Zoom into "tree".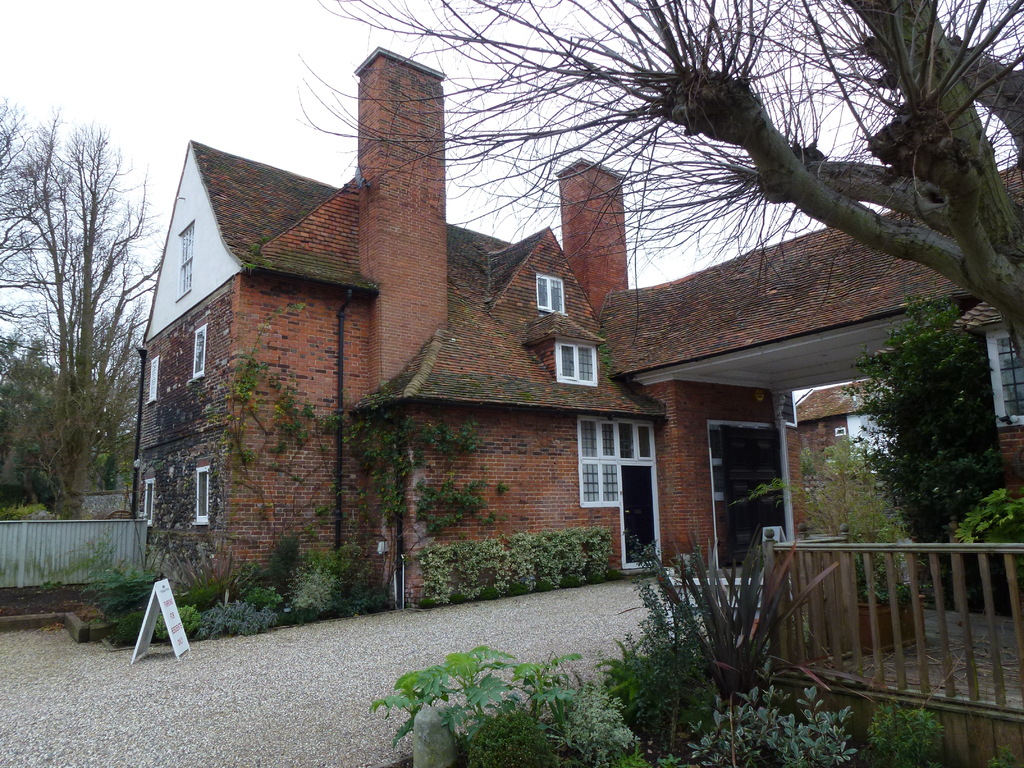
Zoom target: 0 97 166 502.
